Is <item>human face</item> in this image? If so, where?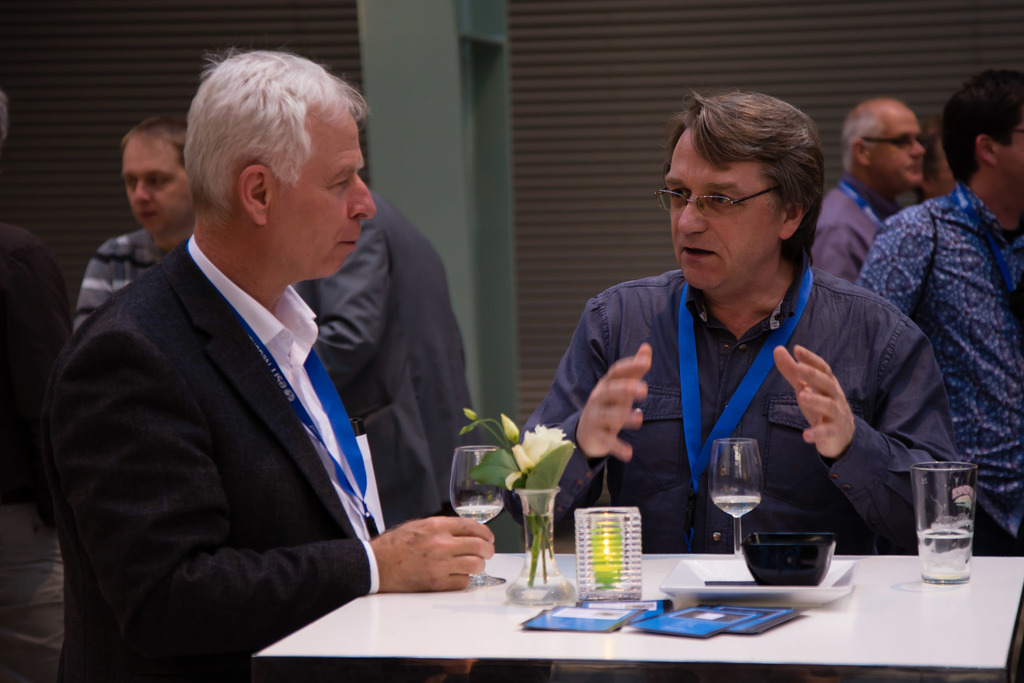
Yes, at (864, 109, 930, 180).
